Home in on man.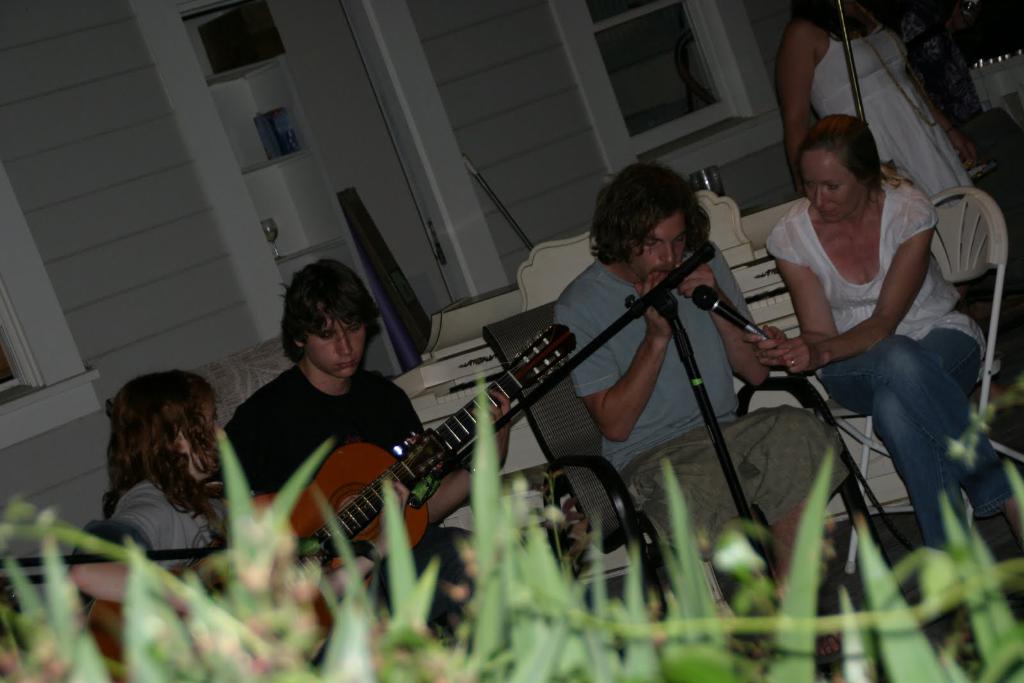
Homed in at detection(165, 270, 458, 577).
